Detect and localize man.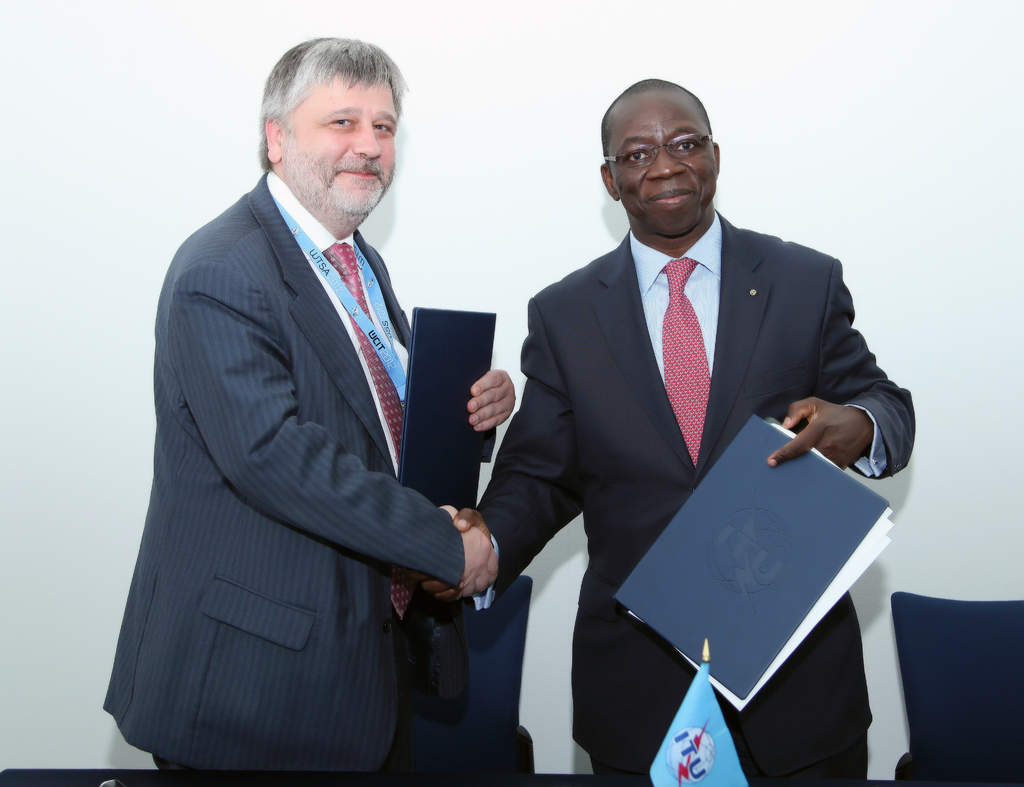
Localized at crop(102, 36, 515, 778).
